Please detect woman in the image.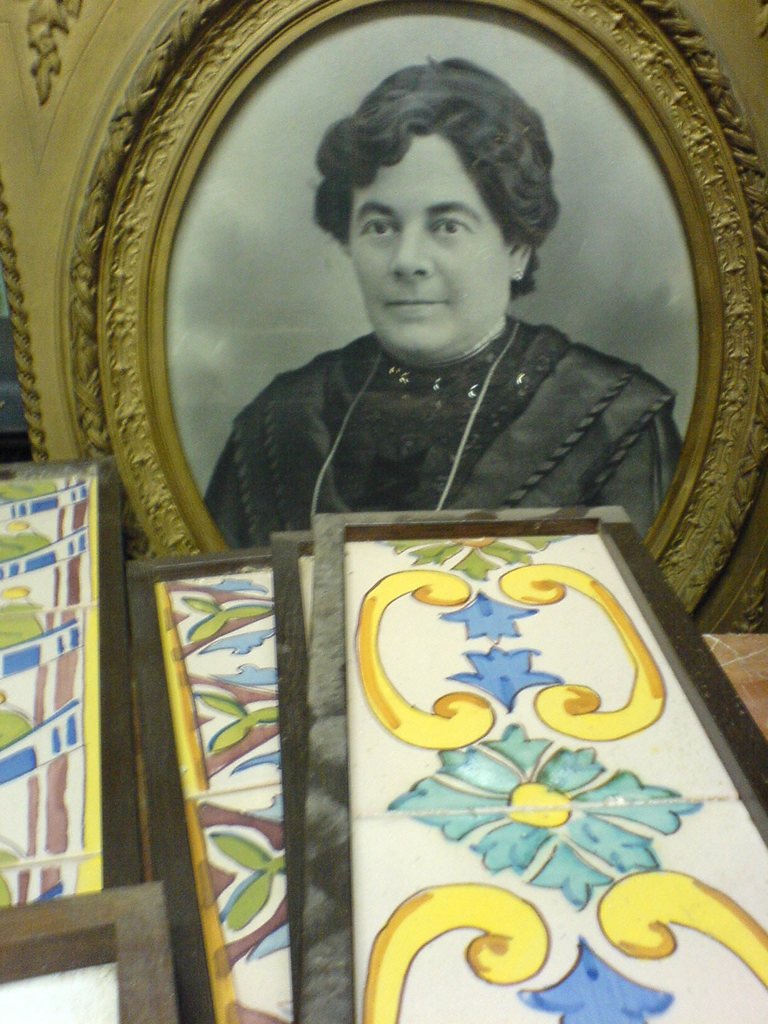
{"left": 242, "top": 83, "right": 701, "bottom": 604}.
